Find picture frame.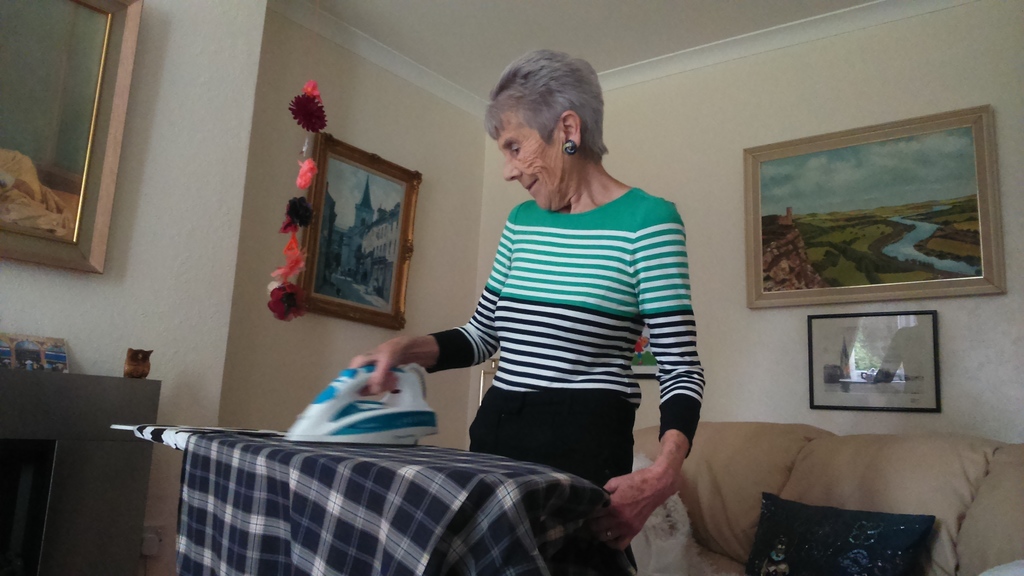
box(729, 100, 1007, 375).
